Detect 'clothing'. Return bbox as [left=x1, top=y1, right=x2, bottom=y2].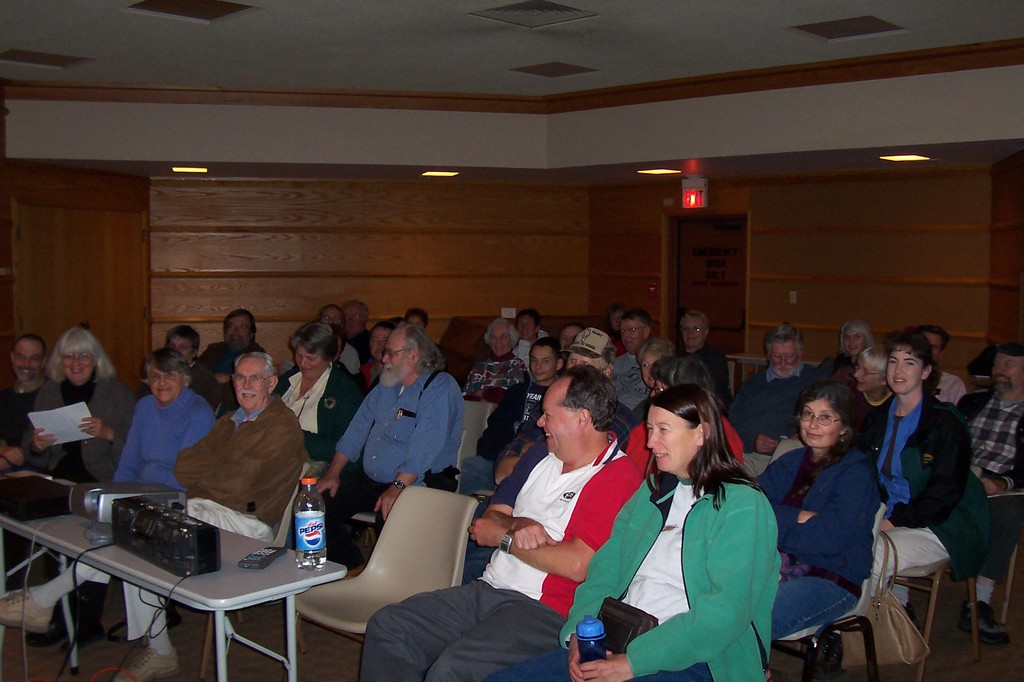
[left=362, top=446, right=646, bottom=681].
